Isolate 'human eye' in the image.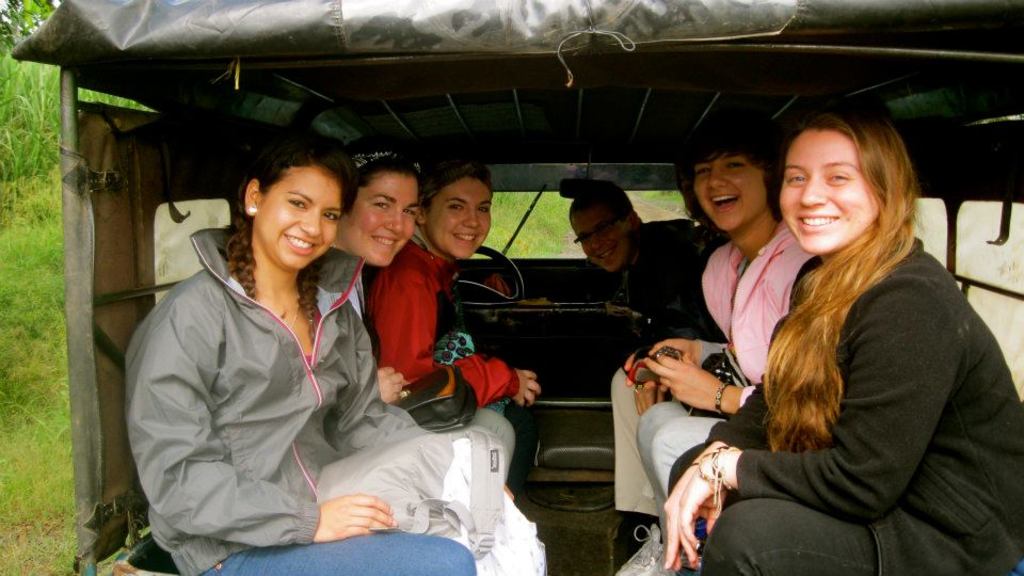
Isolated region: pyautogui.locateOnScreen(445, 201, 465, 210).
